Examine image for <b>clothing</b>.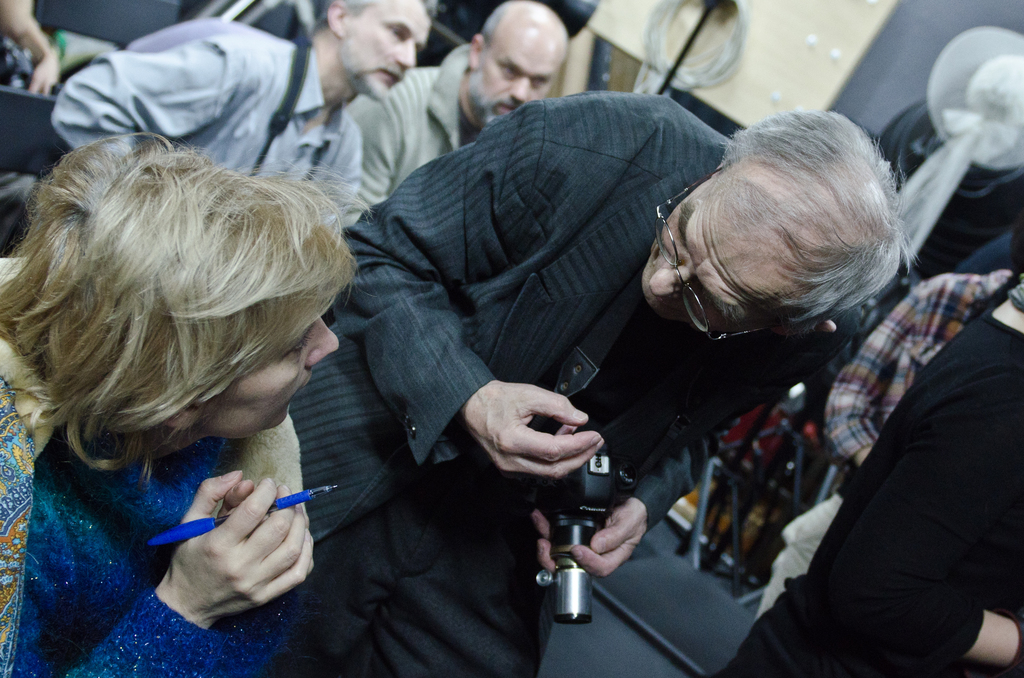
Examination result: pyautogui.locateOnScreen(357, 38, 487, 218).
